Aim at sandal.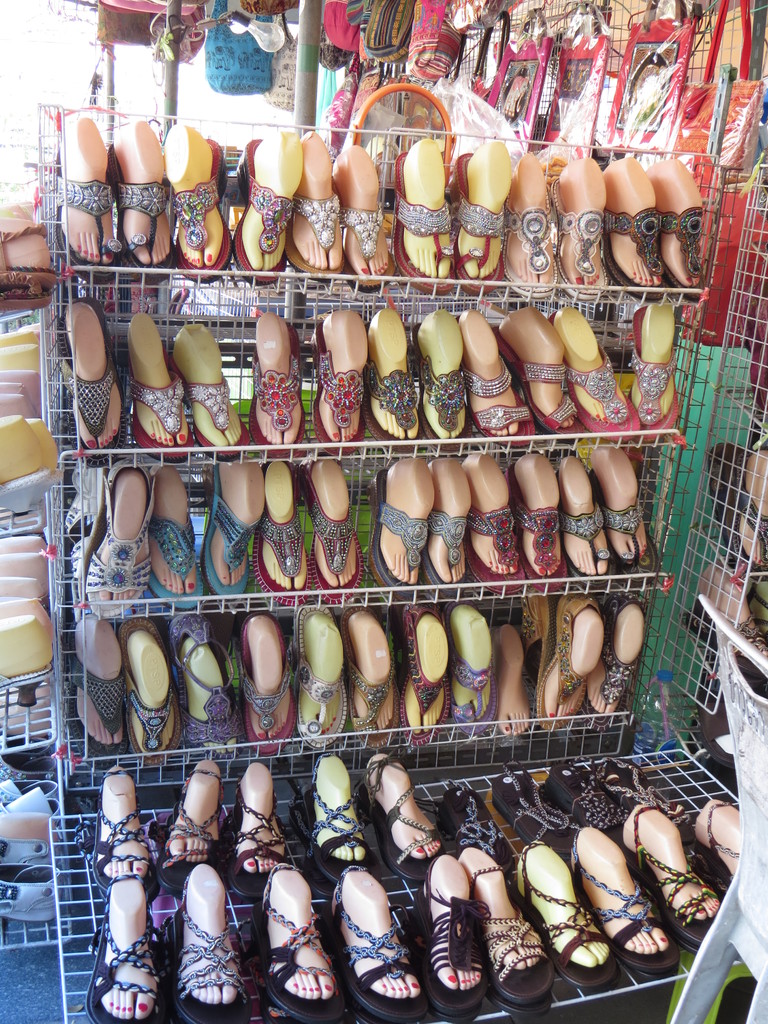
Aimed at Rect(700, 805, 758, 870).
